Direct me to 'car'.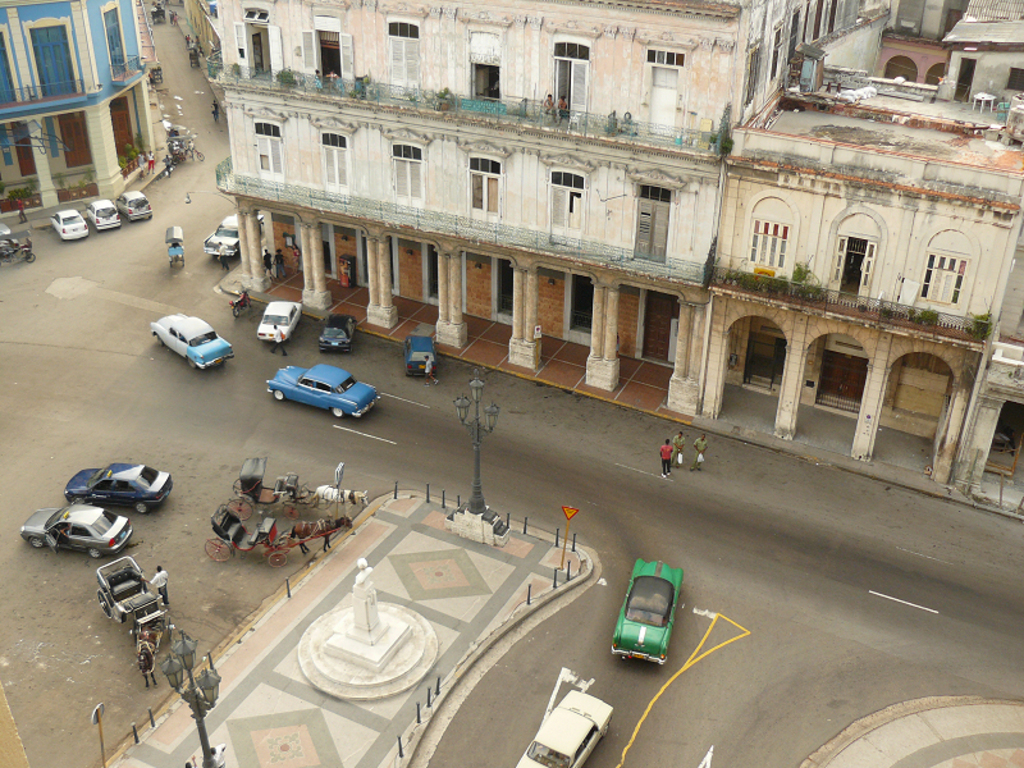
Direction: (255,362,387,424).
